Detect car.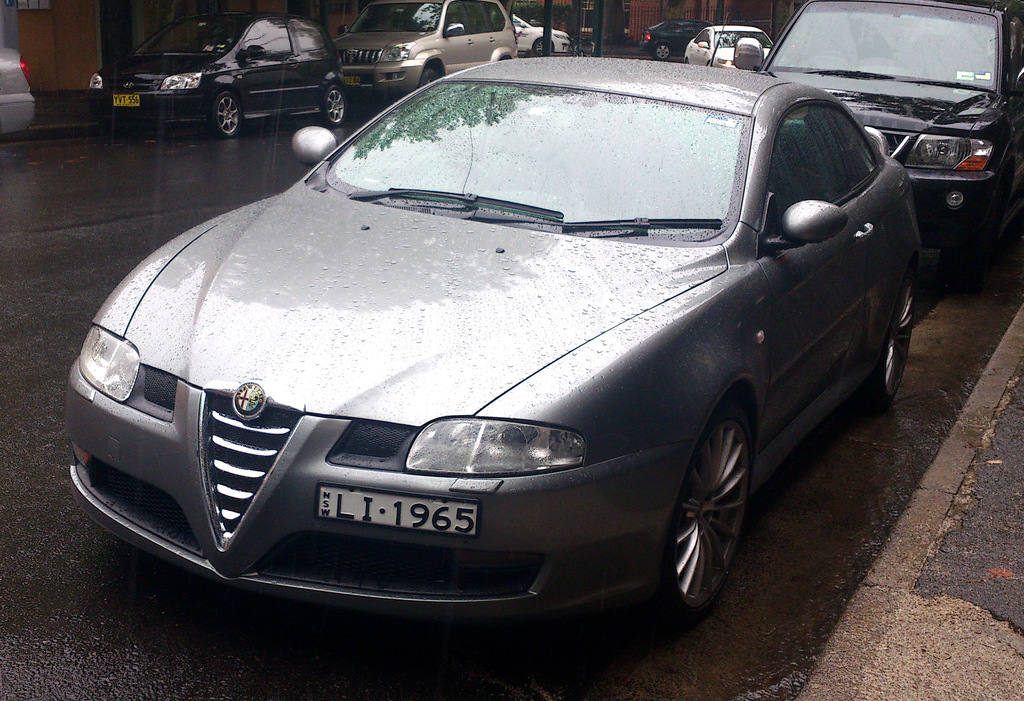
Detected at Rect(0, 44, 38, 134).
